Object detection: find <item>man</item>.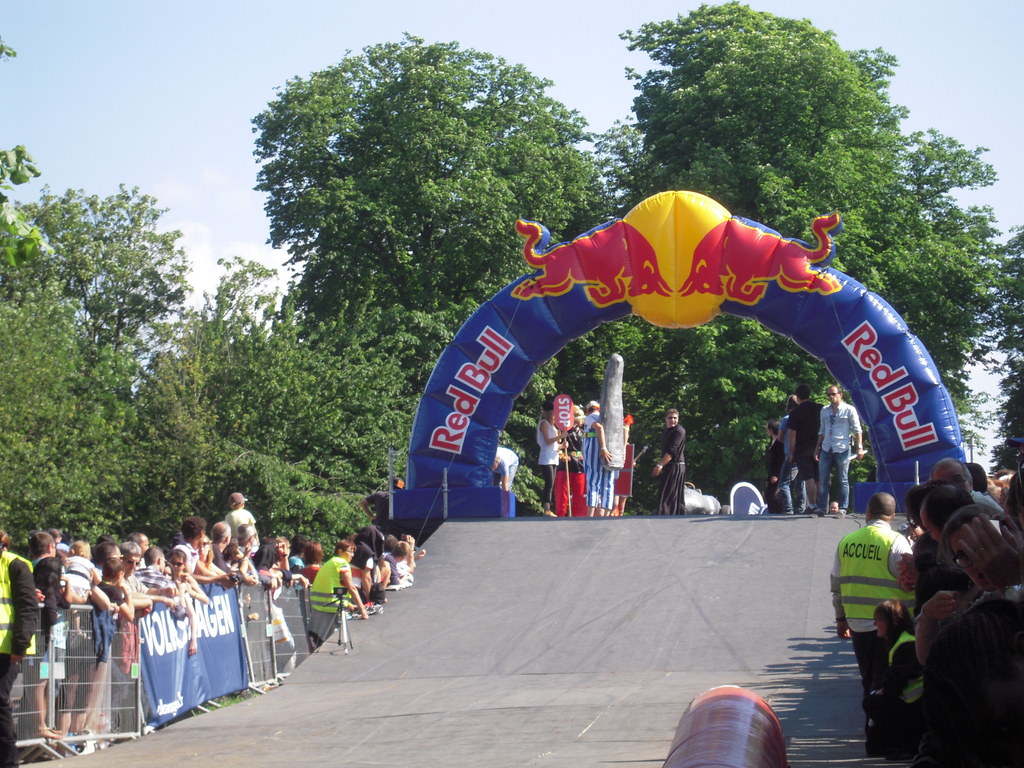
<box>170,513,221,591</box>.
